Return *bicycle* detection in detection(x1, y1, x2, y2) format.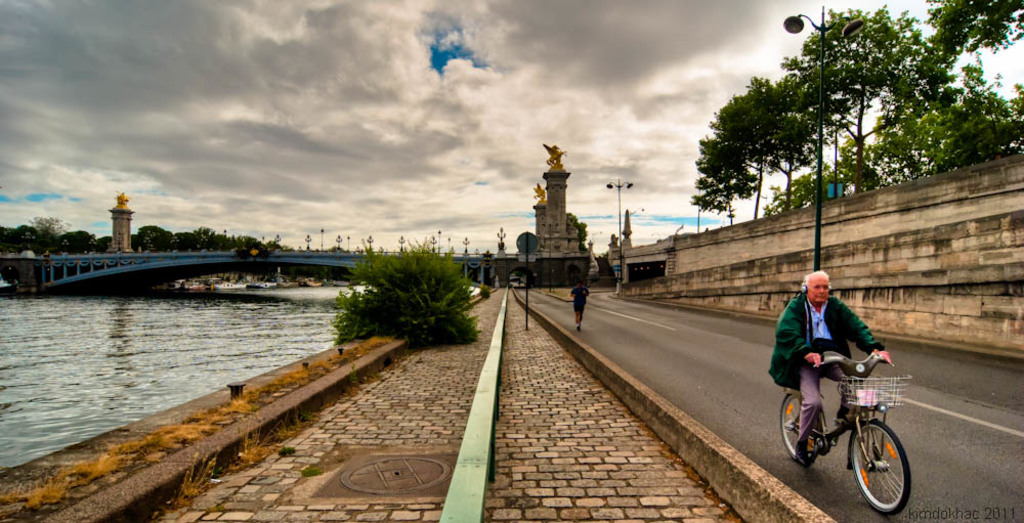
detection(783, 336, 915, 505).
